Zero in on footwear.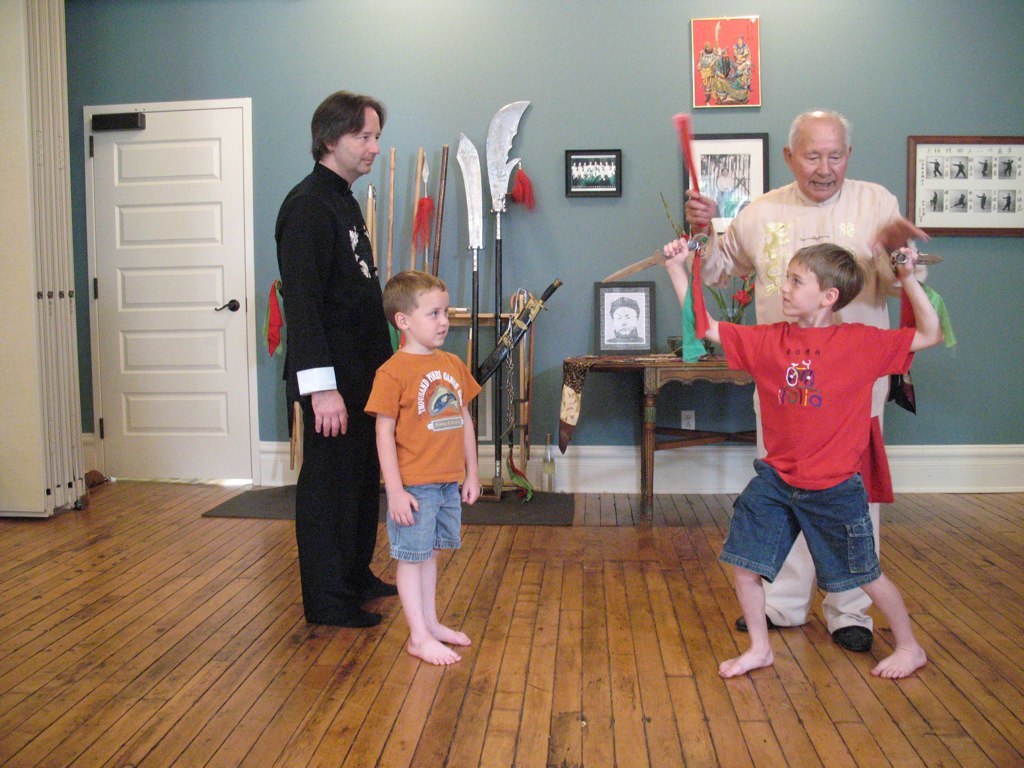
Zeroed in: locate(363, 573, 397, 598).
